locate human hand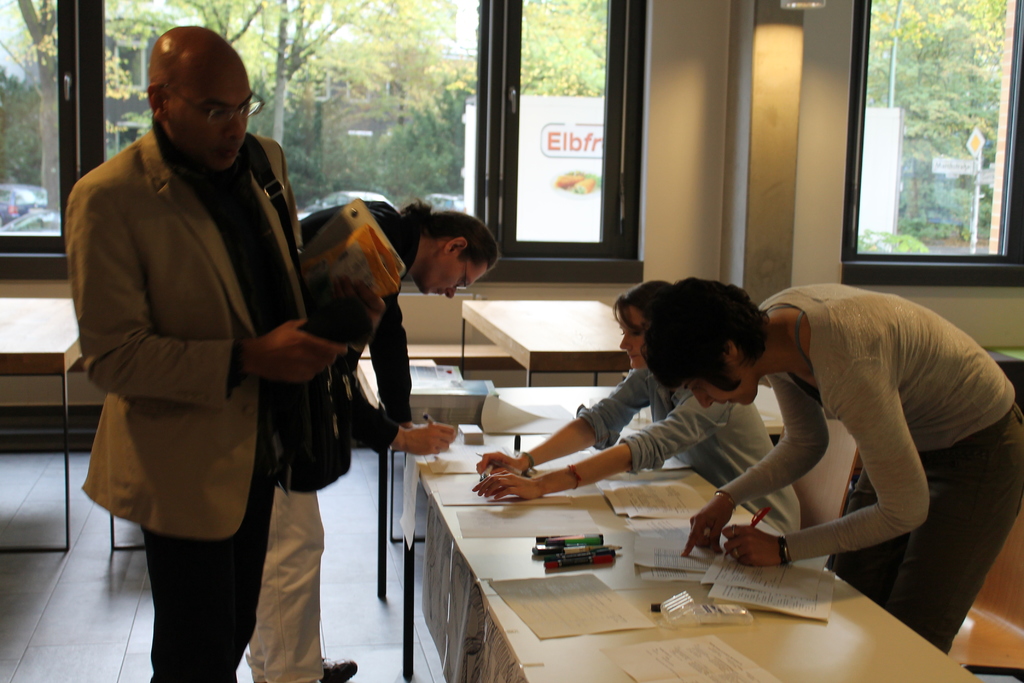
(x1=329, y1=273, x2=388, y2=331)
